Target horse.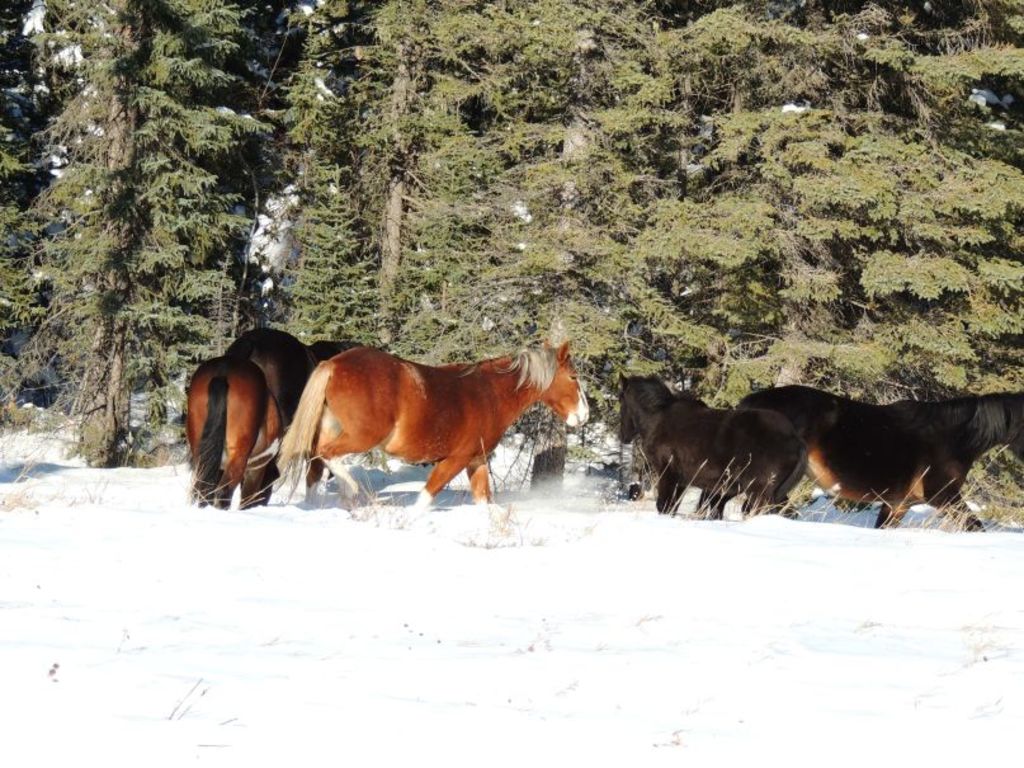
Target region: <region>731, 387, 1023, 529</region>.
